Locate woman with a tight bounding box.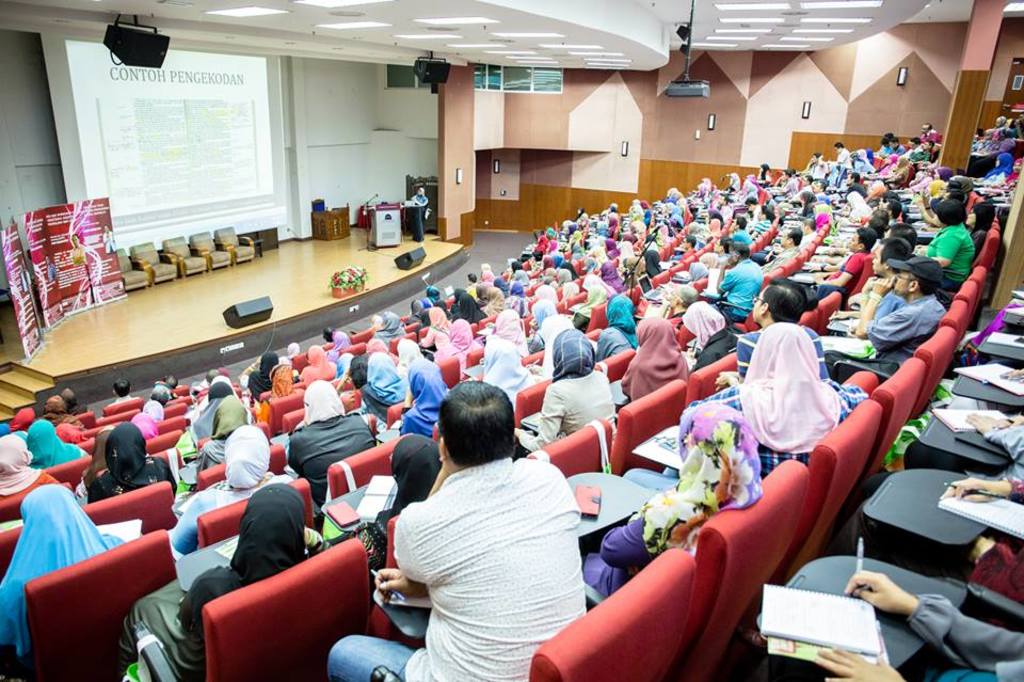
(x1=591, y1=258, x2=630, y2=291).
